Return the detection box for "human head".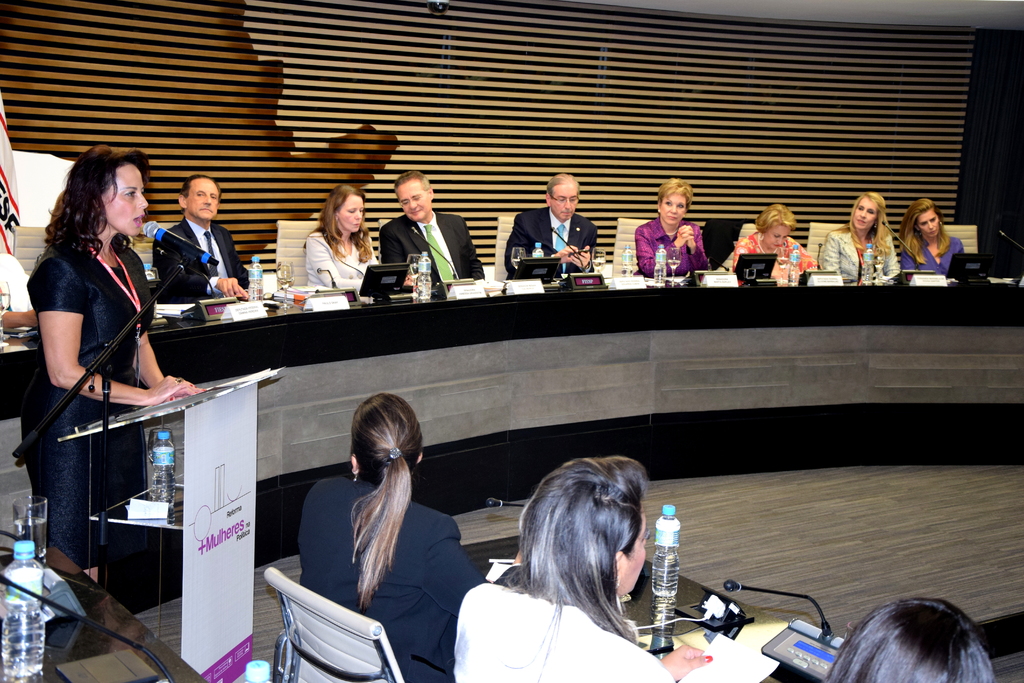
348,391,429,486.
